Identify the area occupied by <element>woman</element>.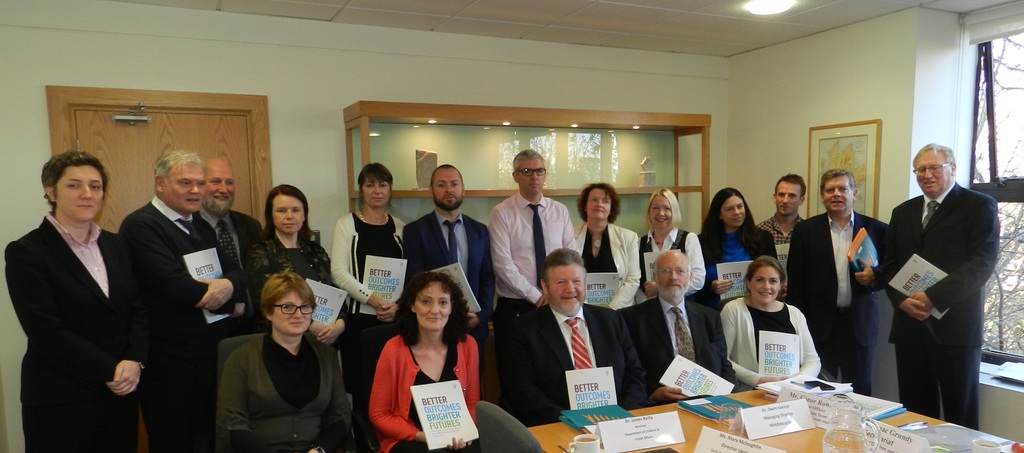
Area: box=[365, 272, 480, 452].
